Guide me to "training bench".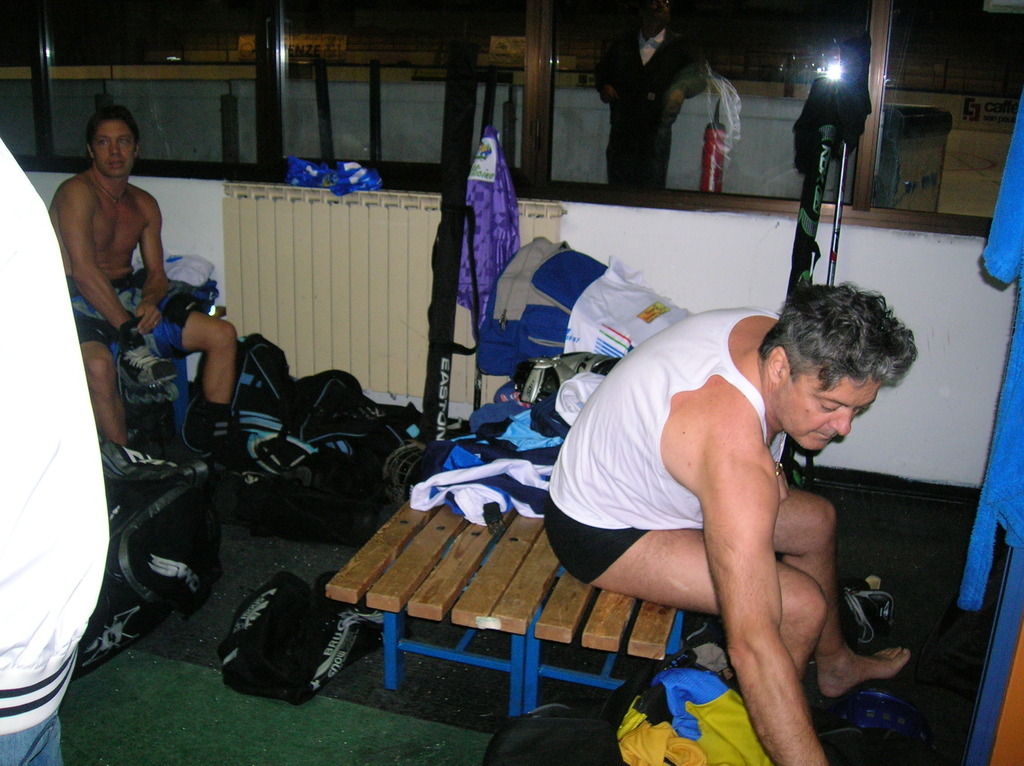
Guidance: bbox(324, 491, 510, 683).
